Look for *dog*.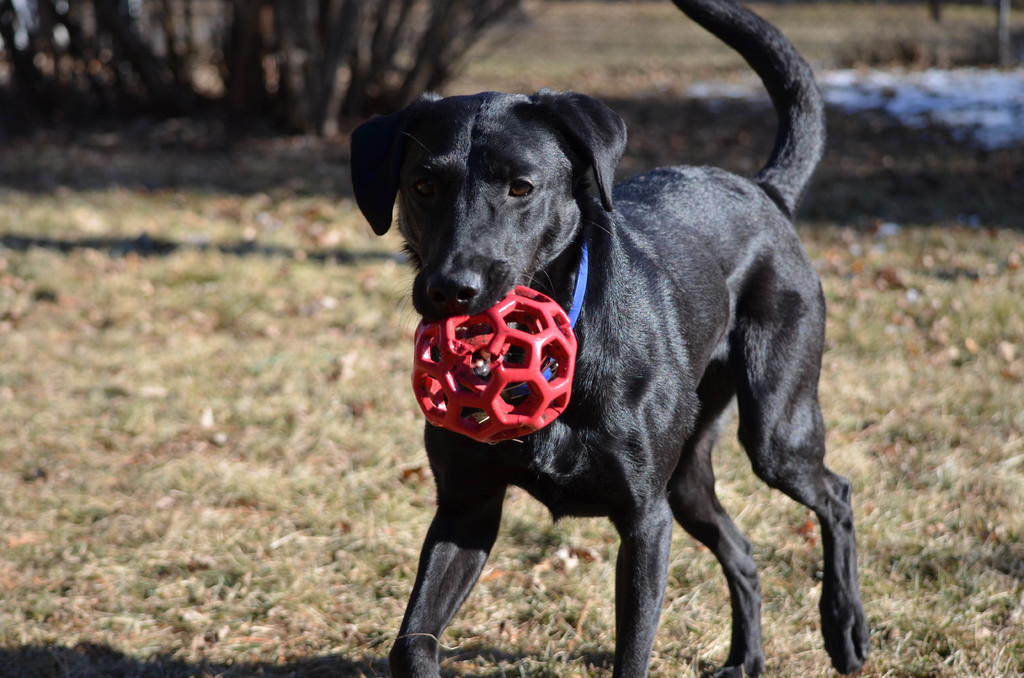
Found: x1=348, y1=0, x2=866, y2=677.
